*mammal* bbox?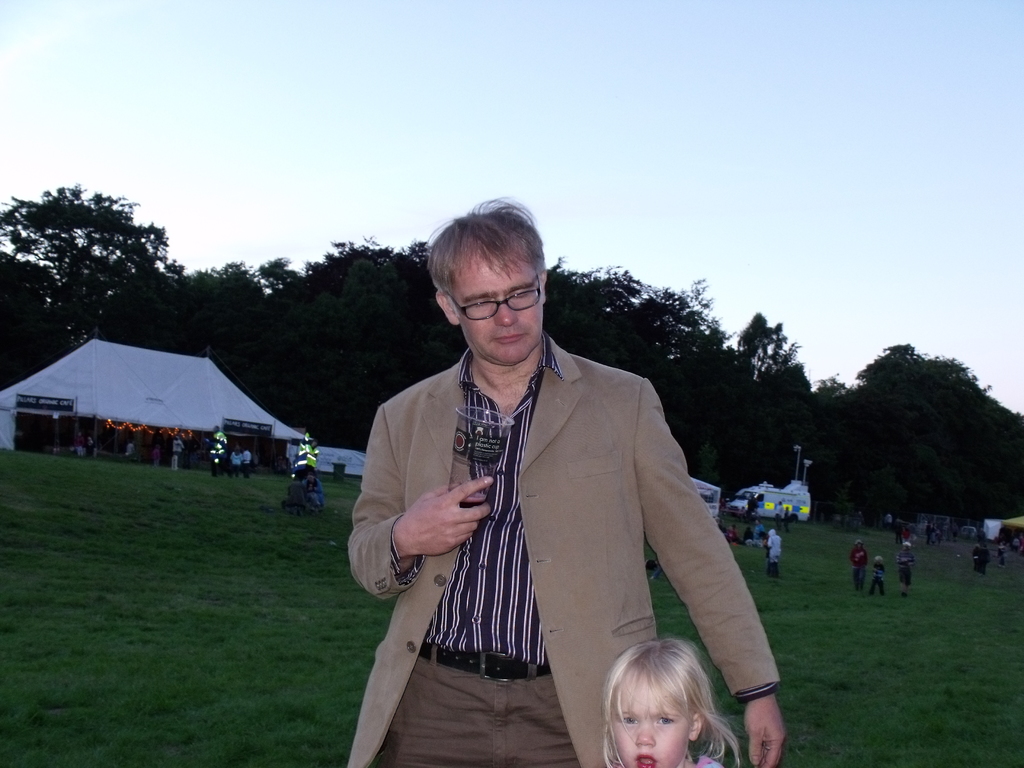
<box>870,557,884,595</box>
